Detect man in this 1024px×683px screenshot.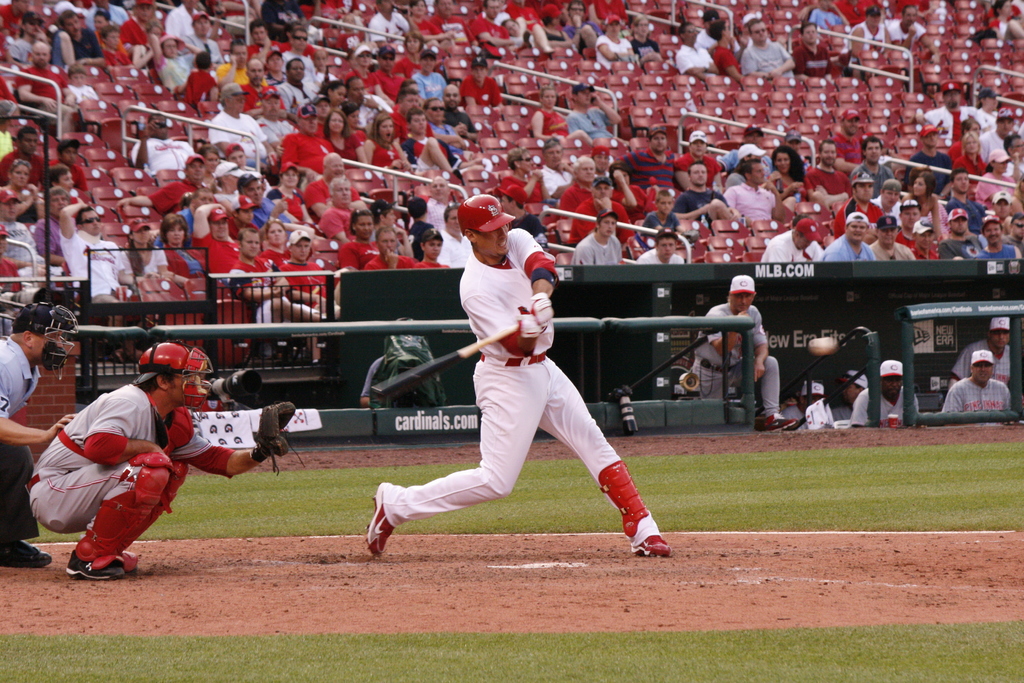
Detection: 219:40:253:83.
